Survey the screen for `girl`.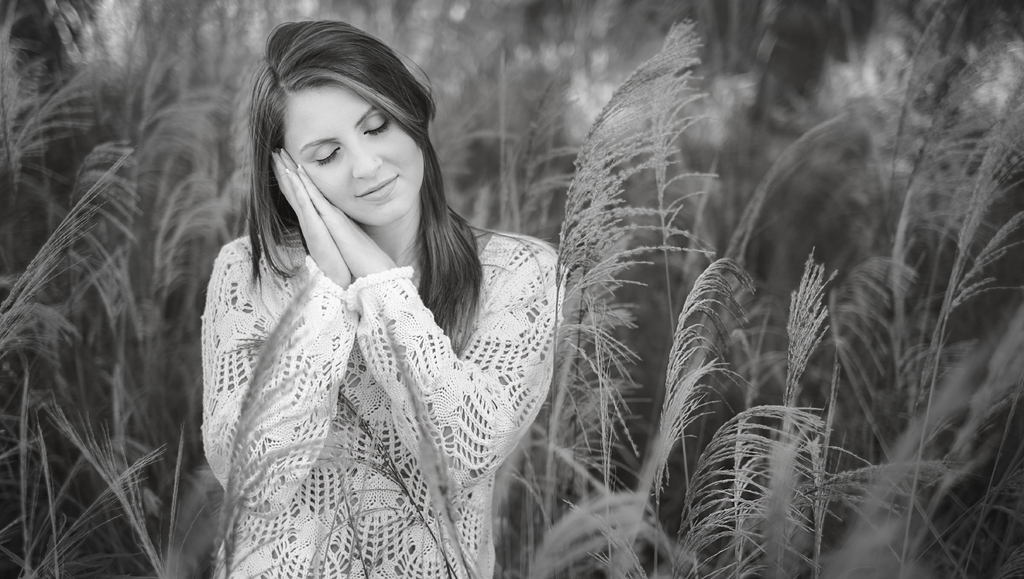
Survey found: detection(198, 24, 563, 578).
